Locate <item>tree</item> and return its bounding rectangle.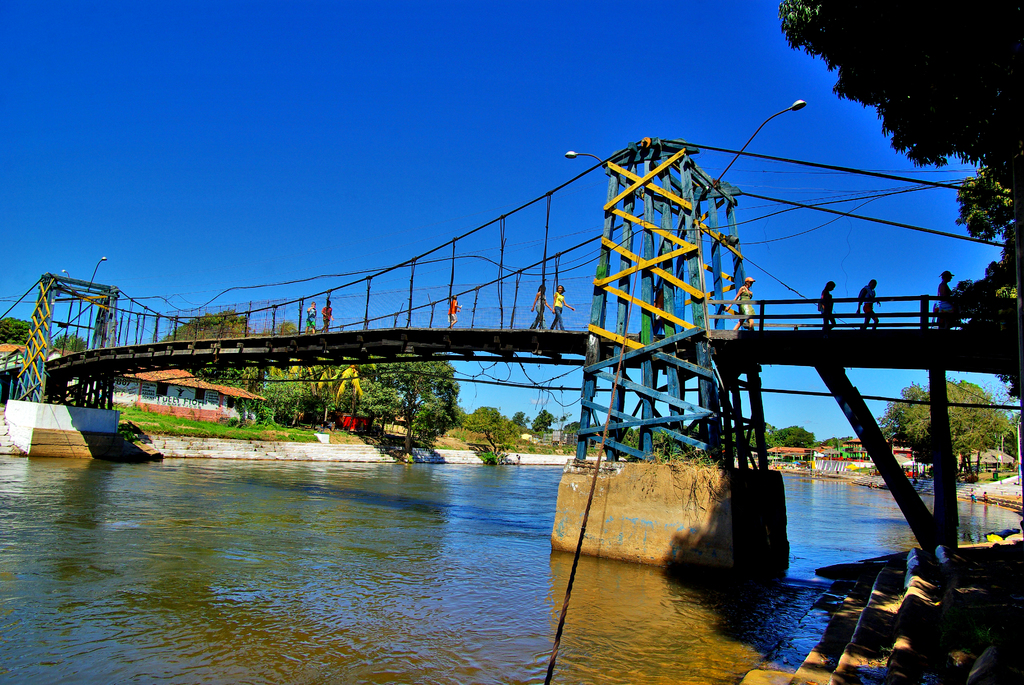
<bbox>50, 329, 89, 354</bbox>.
